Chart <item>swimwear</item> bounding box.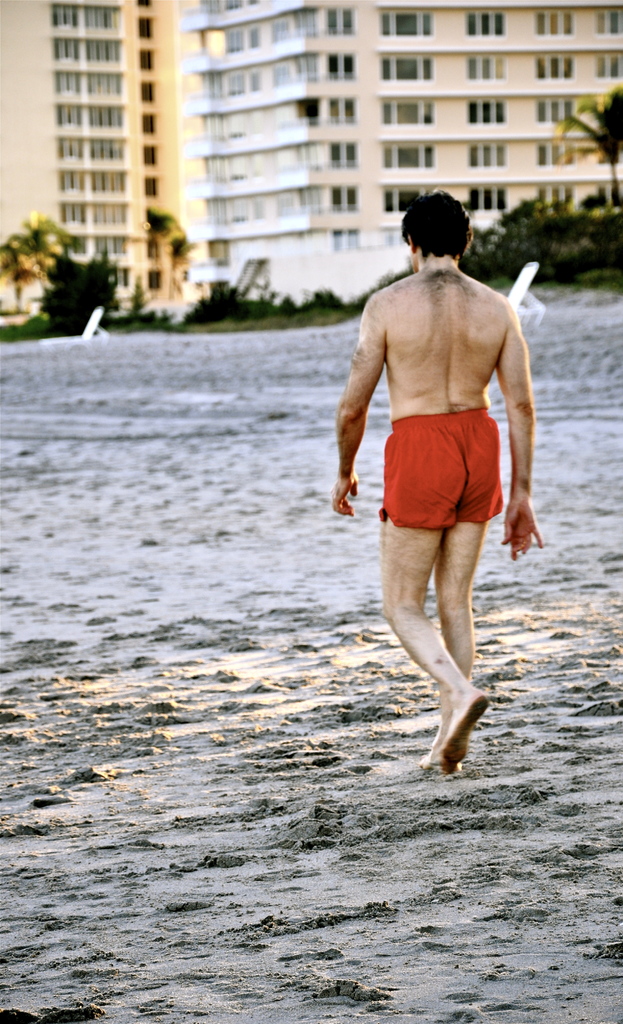
Charted: 364, 418, 511, 536.
